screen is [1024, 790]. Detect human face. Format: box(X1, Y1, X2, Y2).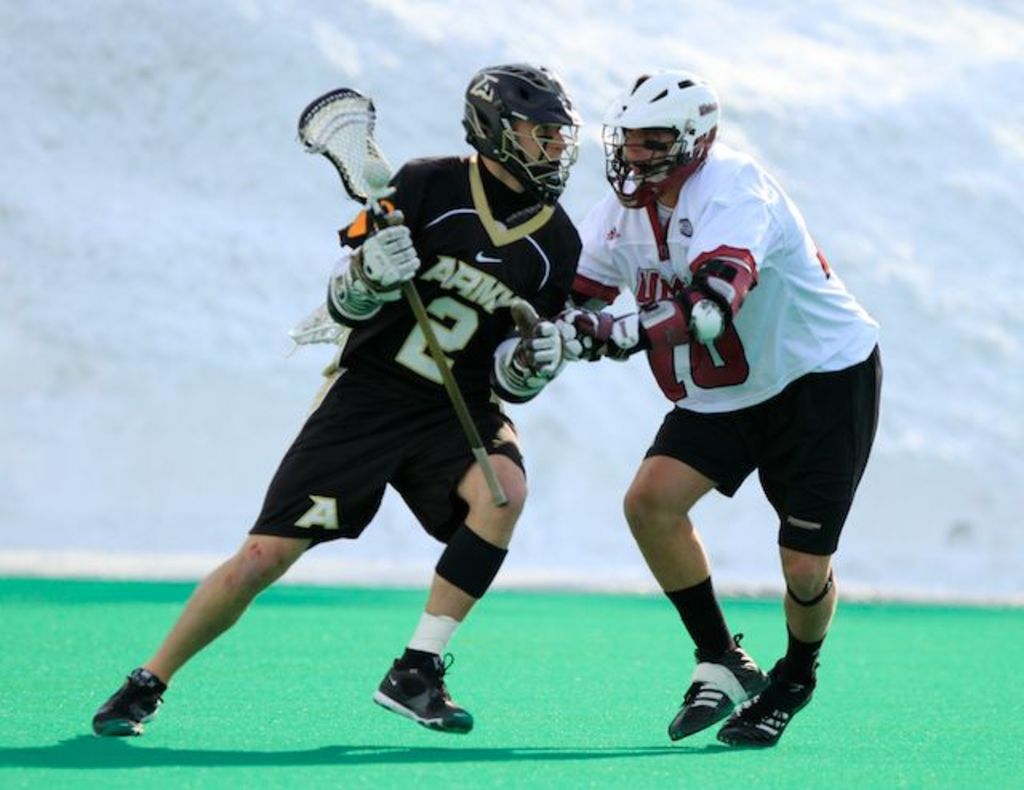
box(618, 125, 678, 174).
